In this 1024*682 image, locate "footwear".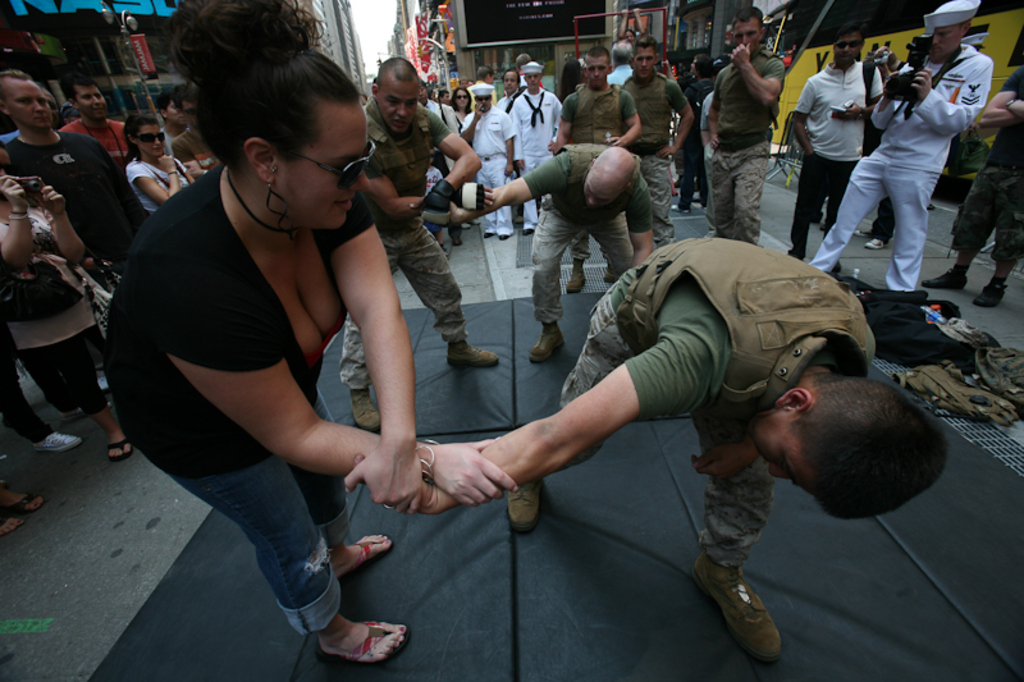
Bounding box: box=[312, 614, 411, 664].
